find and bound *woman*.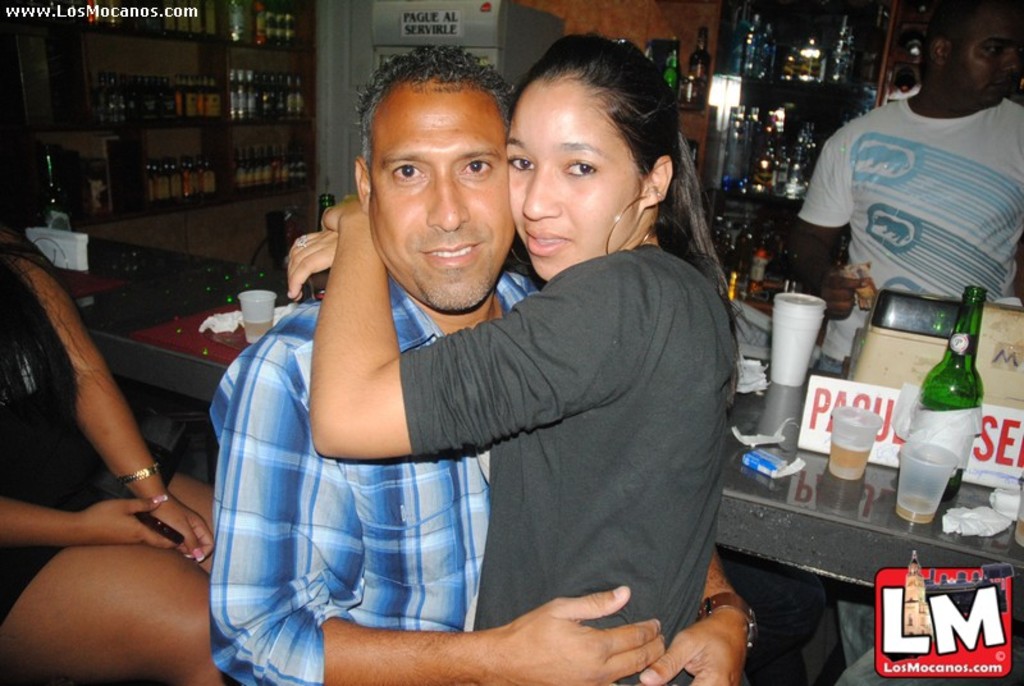
Bound: locate(237, 67, 753, 683).
